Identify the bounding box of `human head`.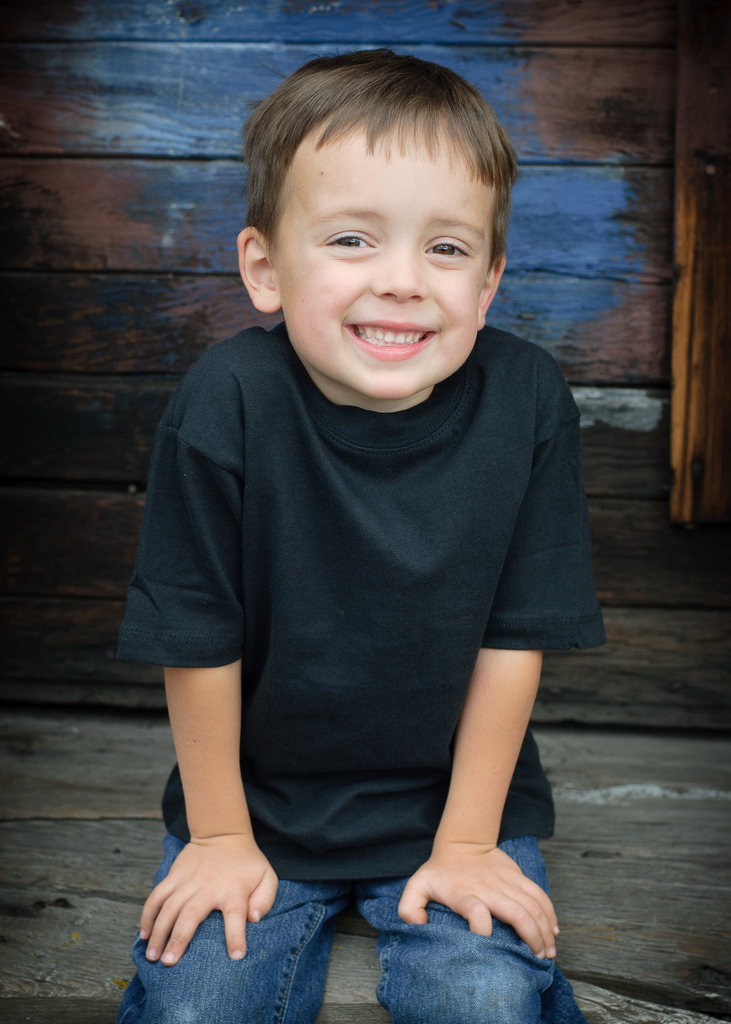
select_region(225, 51, 534, 346).
